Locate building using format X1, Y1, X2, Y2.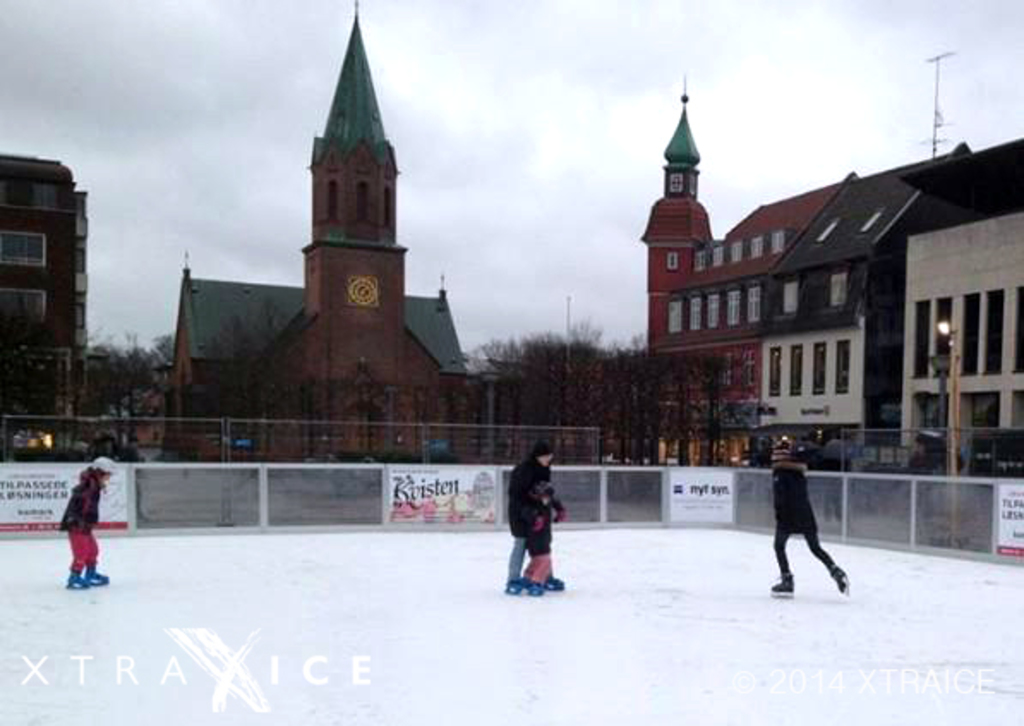
640, 79, 973, 463.
